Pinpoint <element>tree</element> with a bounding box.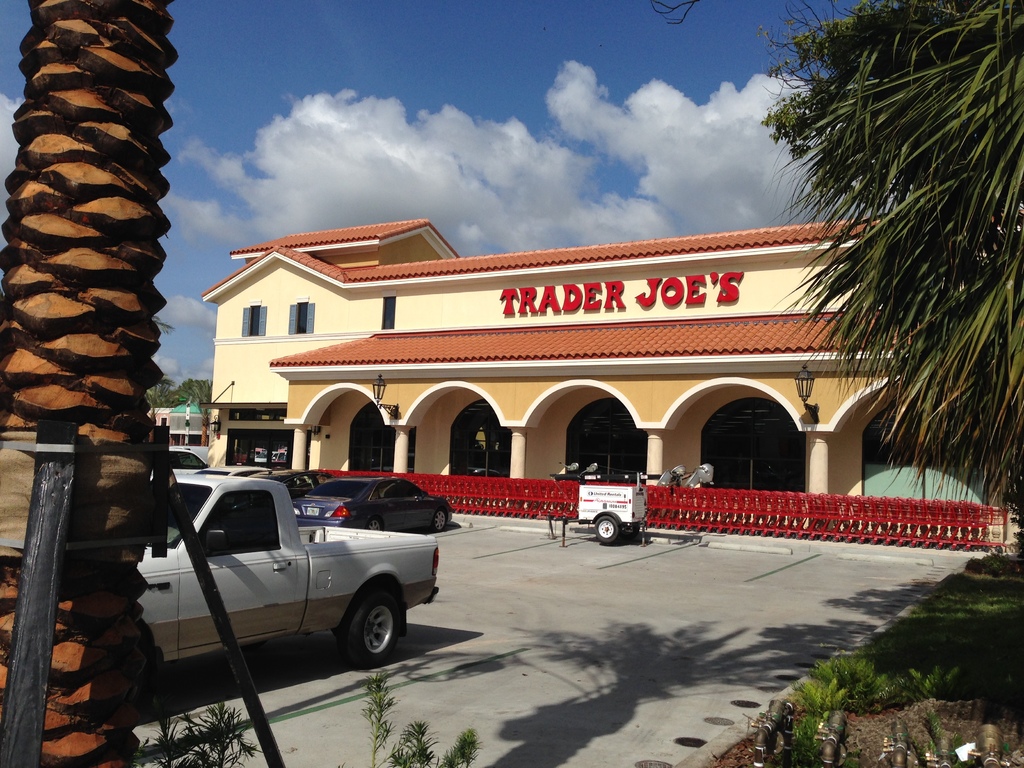
detection(0, 0, 170, 767).
